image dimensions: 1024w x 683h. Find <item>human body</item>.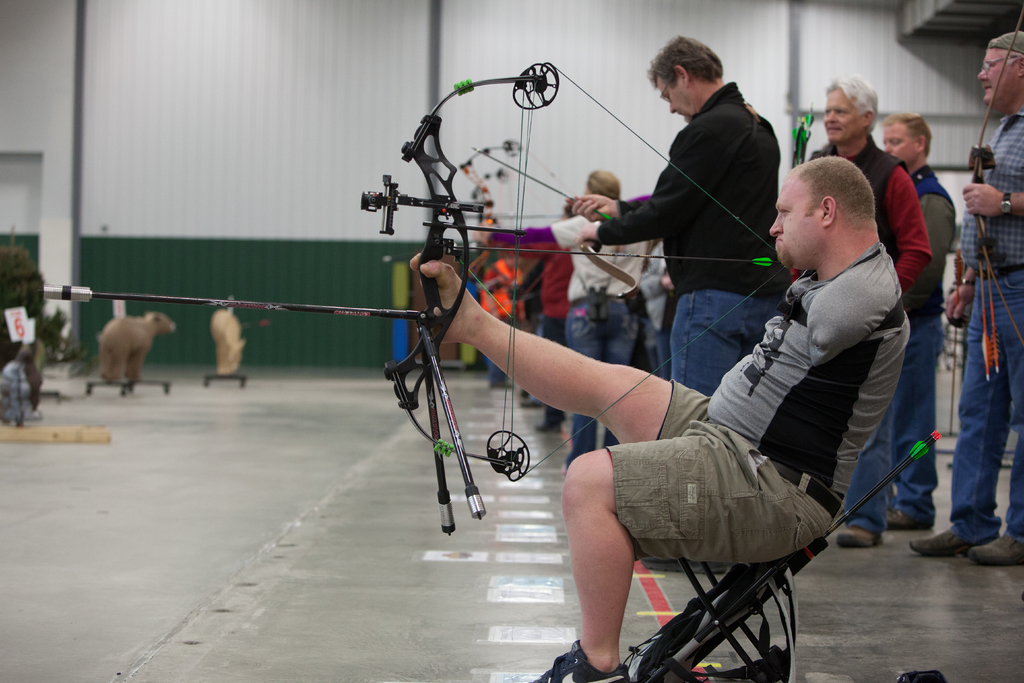
<region>915, 24, 1023, 562</region>.
